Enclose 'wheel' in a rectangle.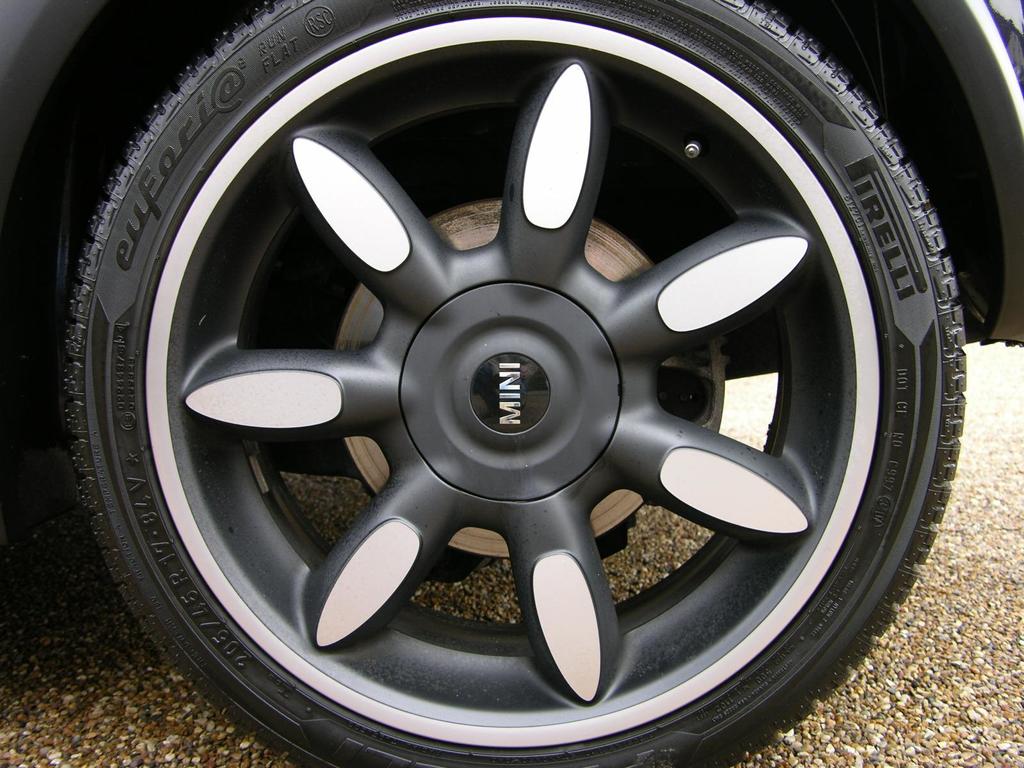
0, 0, 1023, 767.
